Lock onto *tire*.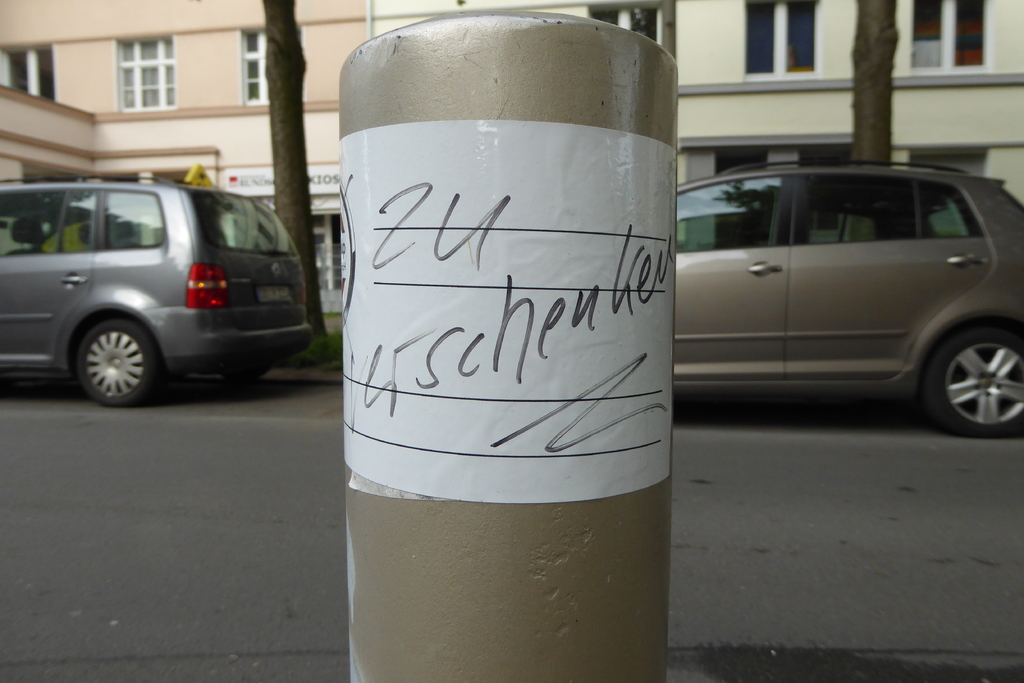
Locked: rect(921, 304, 1018, 434).
